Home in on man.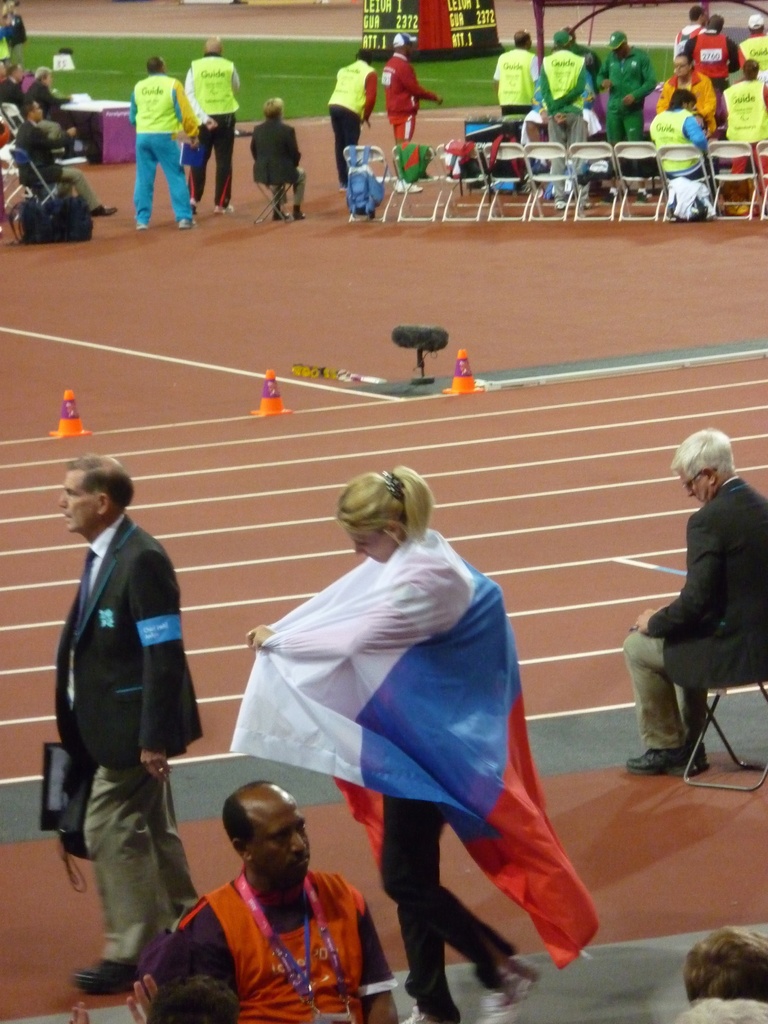
Homed in at (left=0, top=65, right=25, bottom=112).
